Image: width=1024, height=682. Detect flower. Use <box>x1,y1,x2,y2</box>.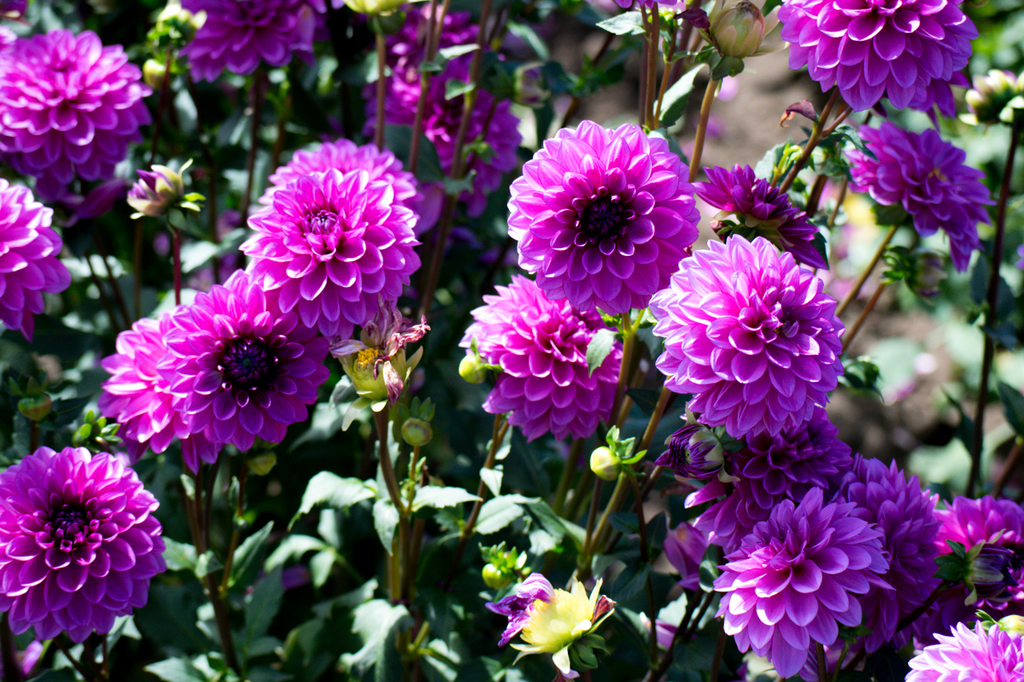
<box>517,576,609,668</box>.
